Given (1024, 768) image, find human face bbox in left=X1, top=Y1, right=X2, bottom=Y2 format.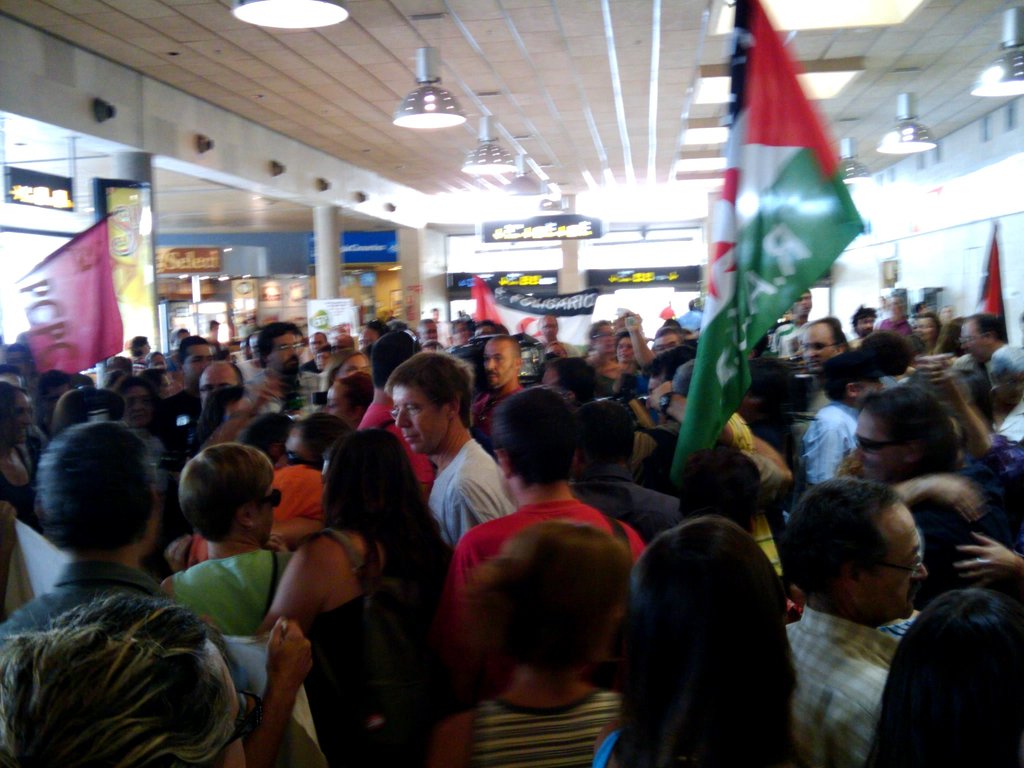
left=484, top=337, right=514, bottom=390.
